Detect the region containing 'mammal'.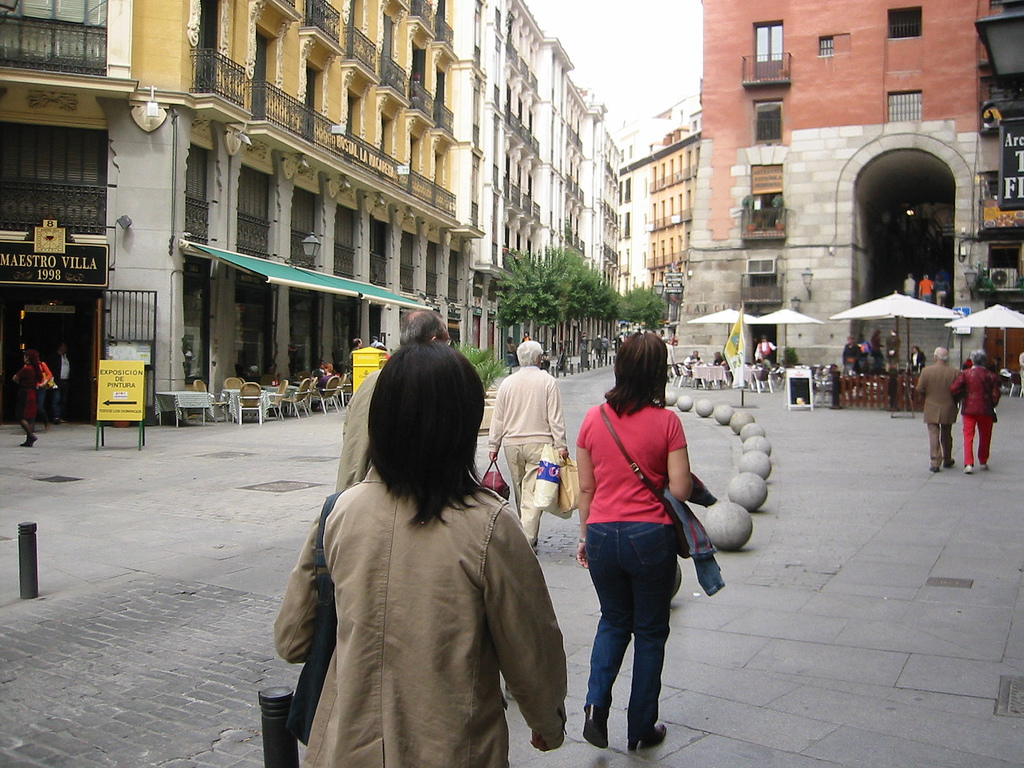
[508,338,516,362].
